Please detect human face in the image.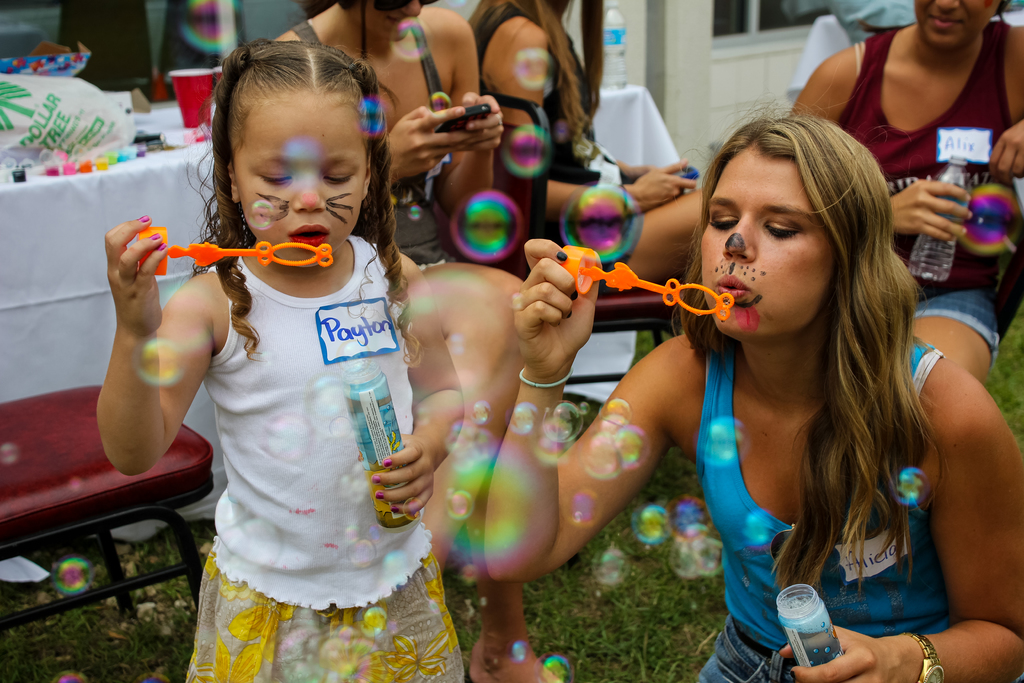
<bbox>911, 0, 997, 52</bbox>.
